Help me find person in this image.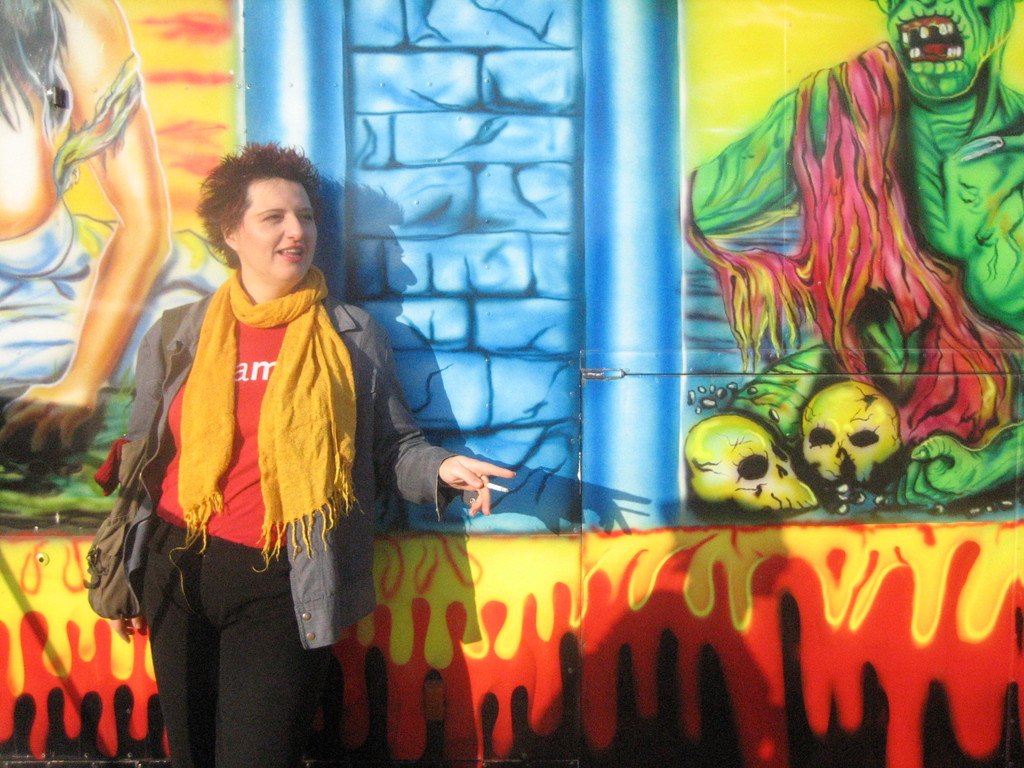
Found it: l=109, t=145, r=514, b=767.
